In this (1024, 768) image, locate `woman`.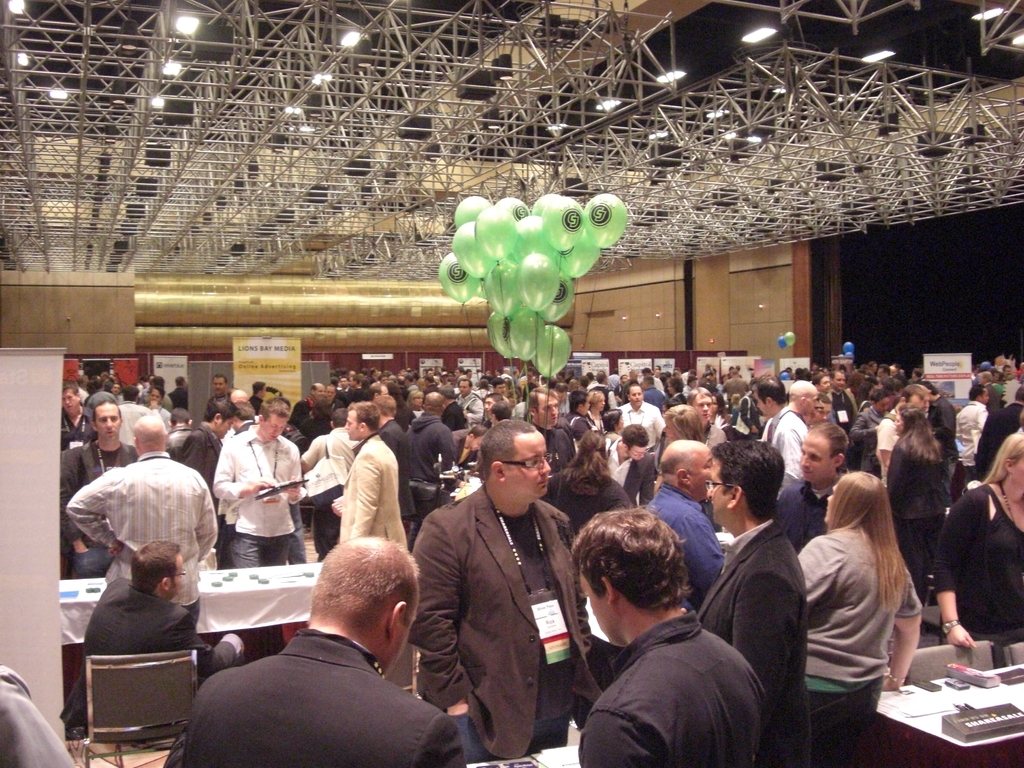
Bounding box: (931, 430, 1023, 650).
